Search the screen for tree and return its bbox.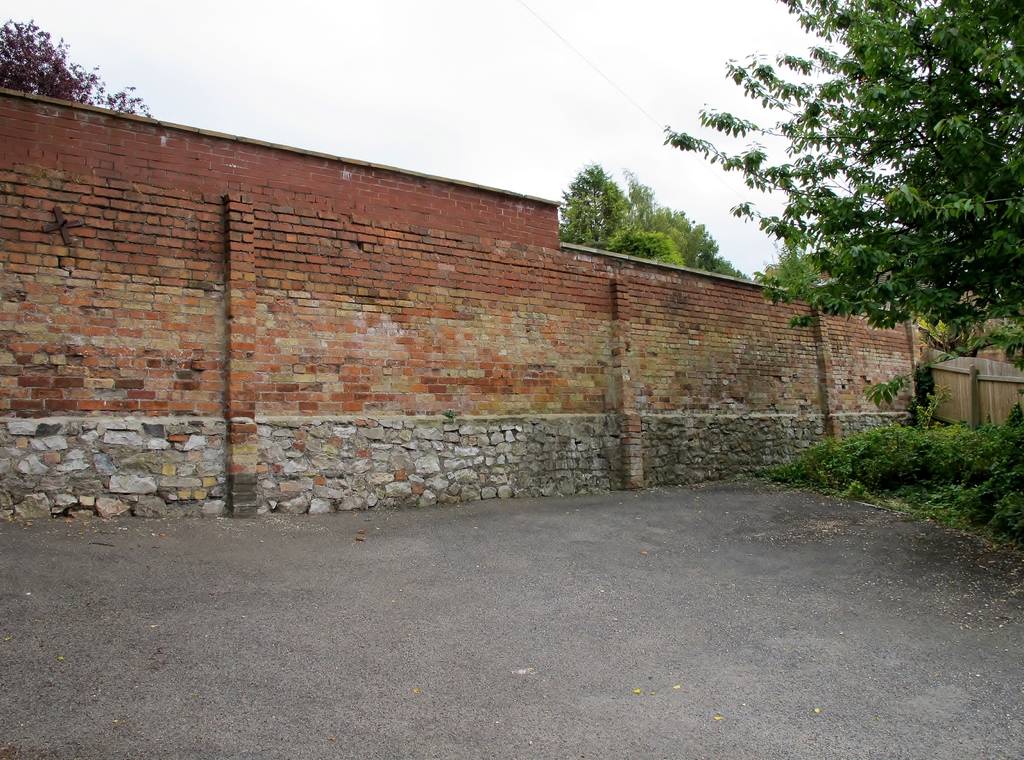
Found: detection(676, 32, 1020, 384).
